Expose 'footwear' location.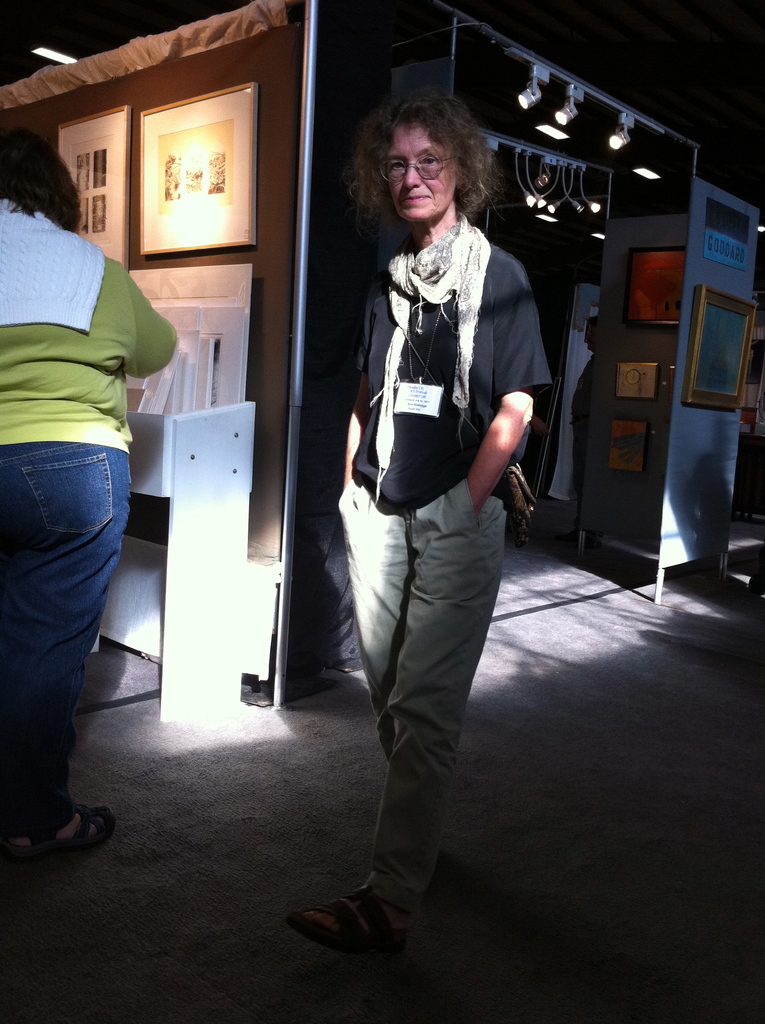
Exposed at 1 802 116 861.
